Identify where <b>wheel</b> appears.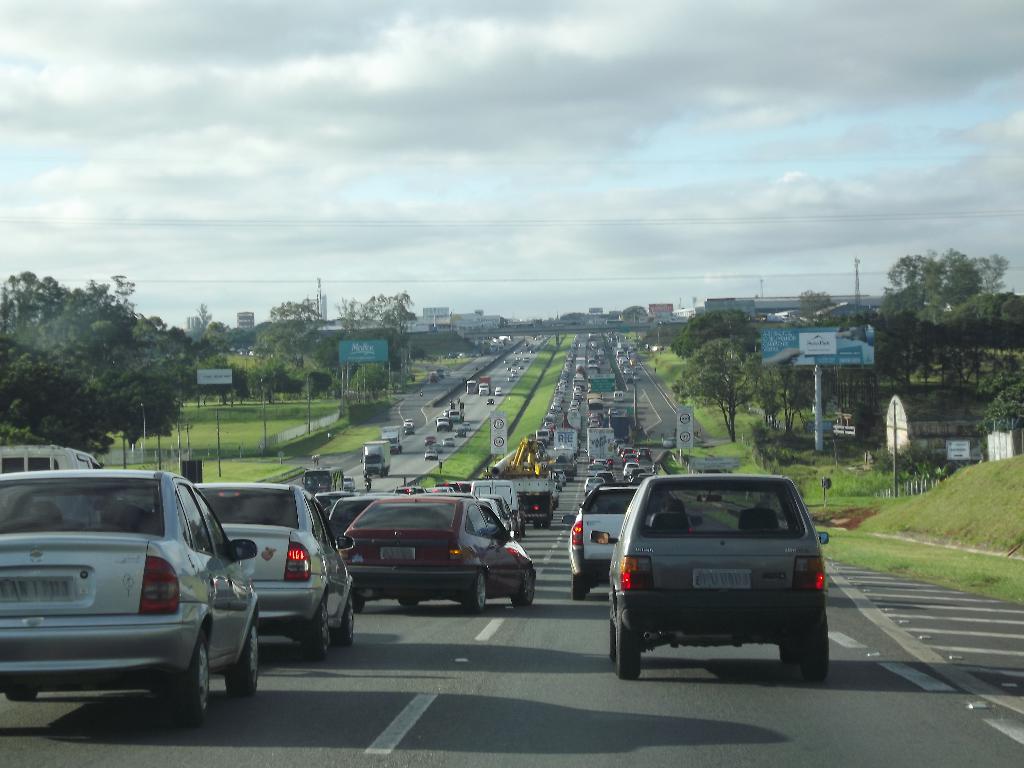
Appears at pyautogui.locateOnScreen(300, 598, 331, 661).
